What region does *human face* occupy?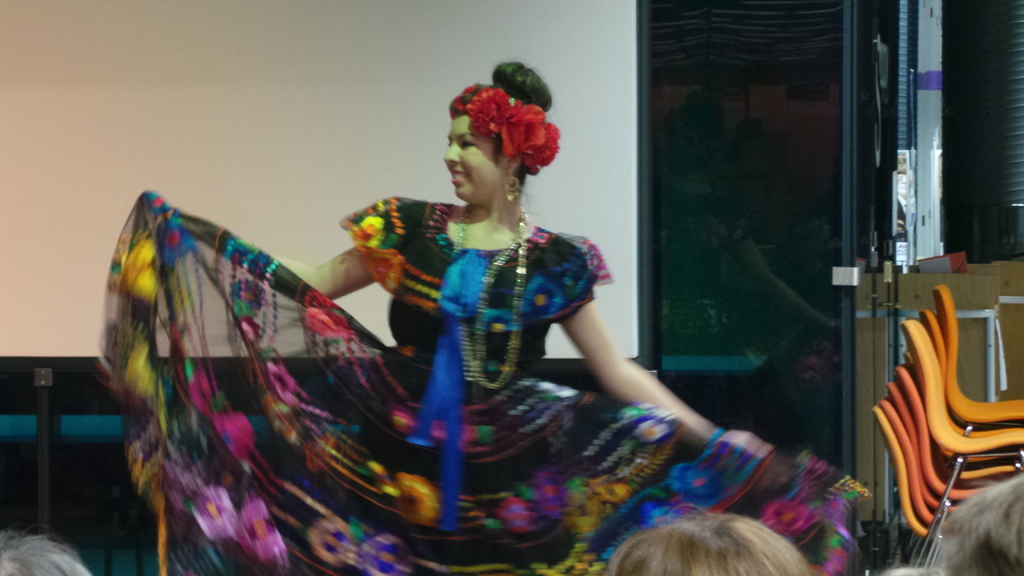
[445, 109, 515, 205].
